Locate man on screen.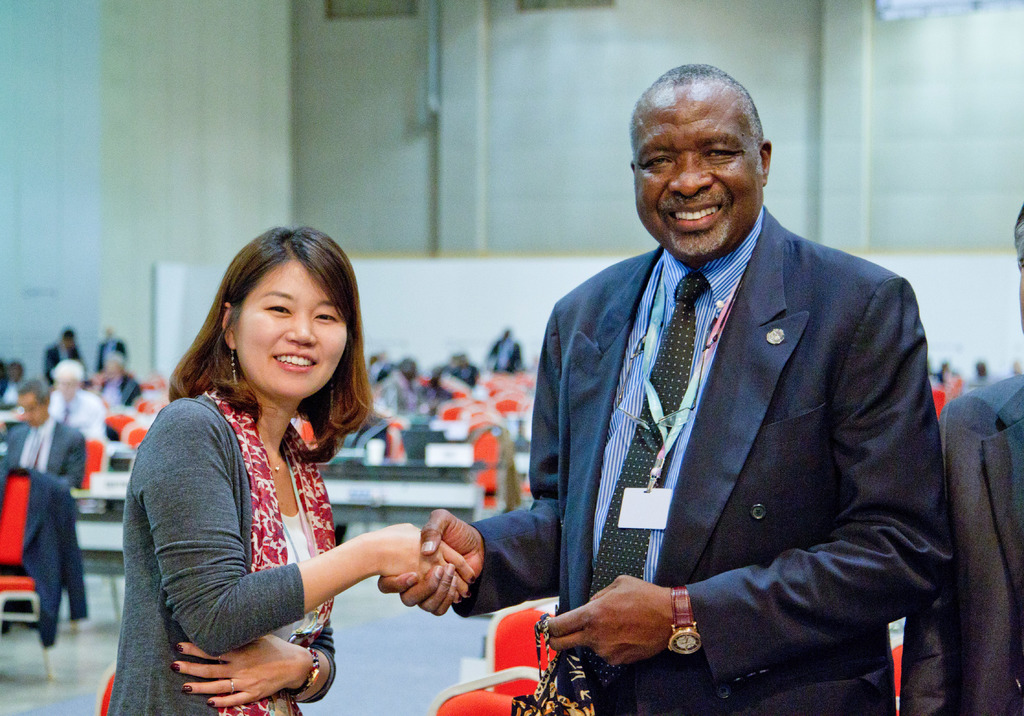
On screen at rect(49, 357, 104, 443).
